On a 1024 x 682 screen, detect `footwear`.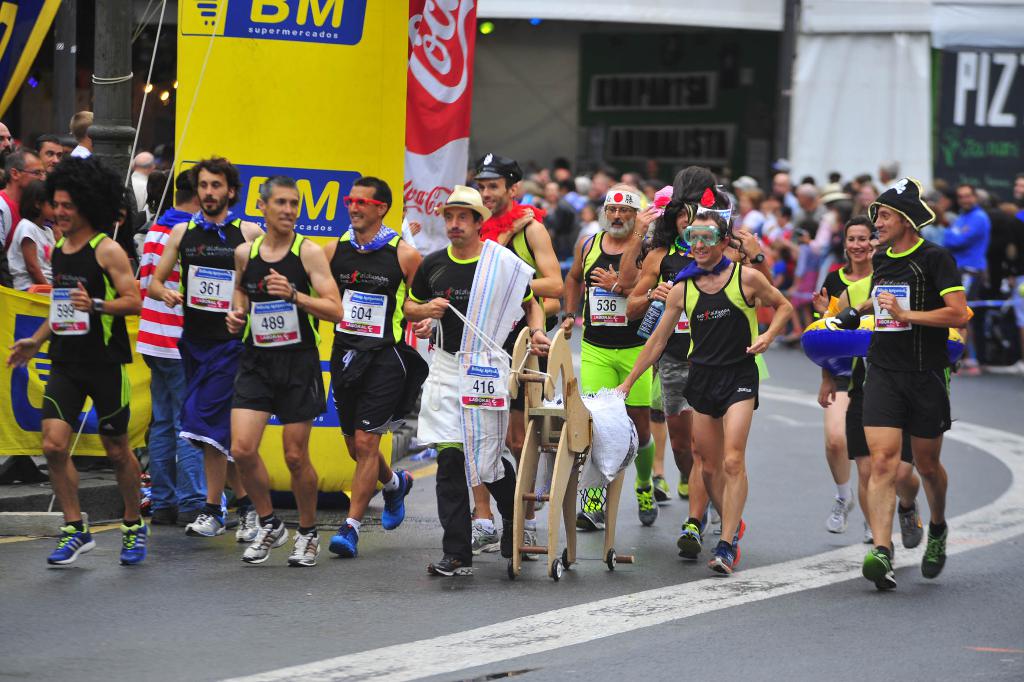
detection(186, 506, 228, 536).
